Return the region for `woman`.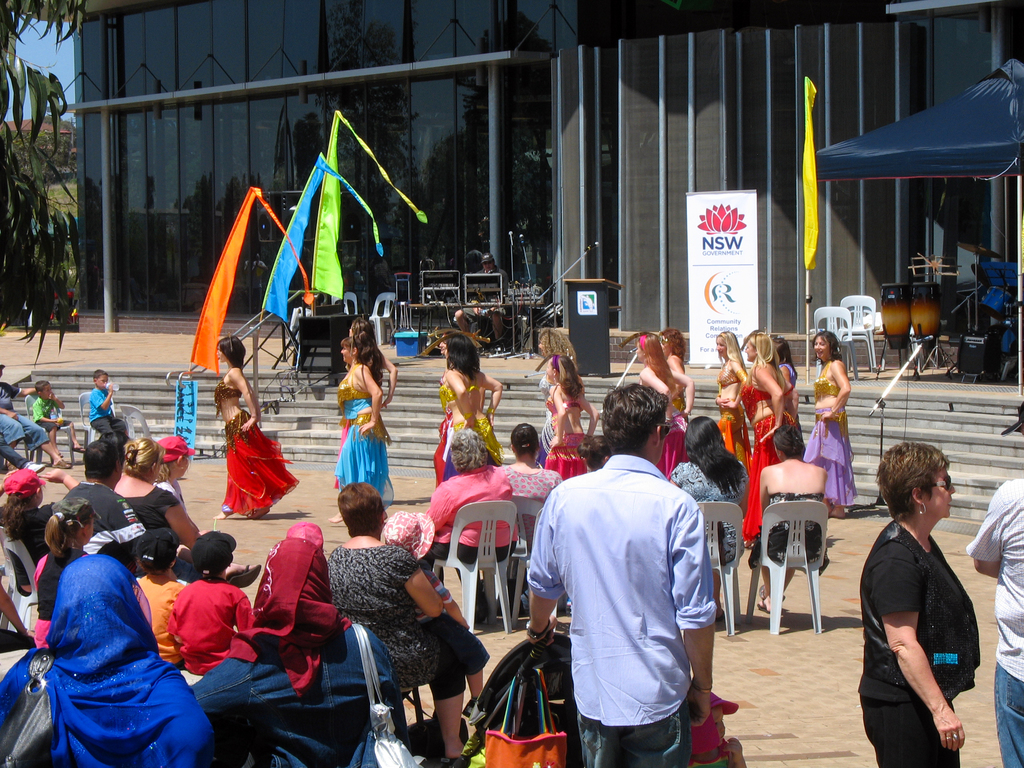
detection(714, 328, 749, 463).
